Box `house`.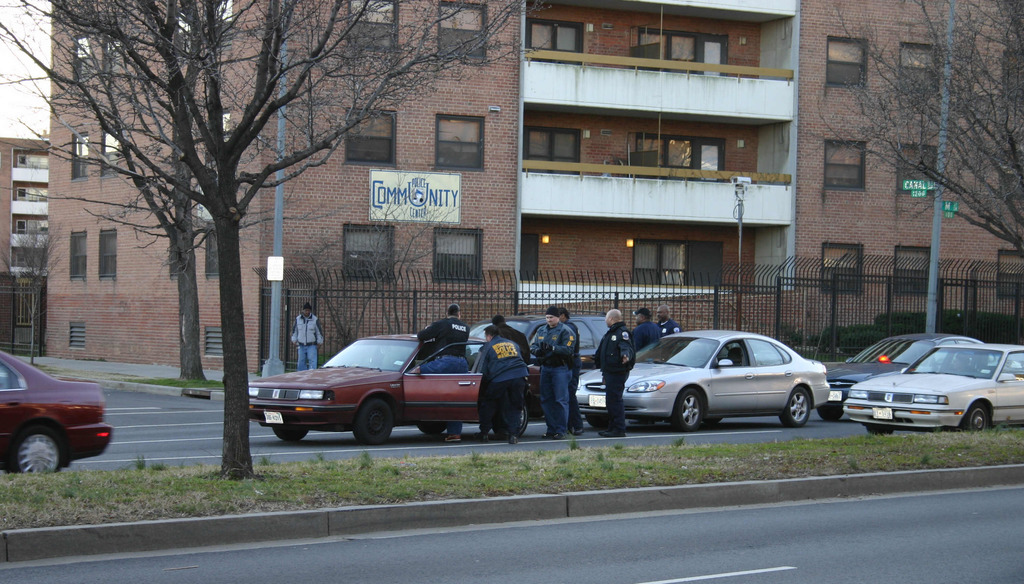
0,137,50,328.
